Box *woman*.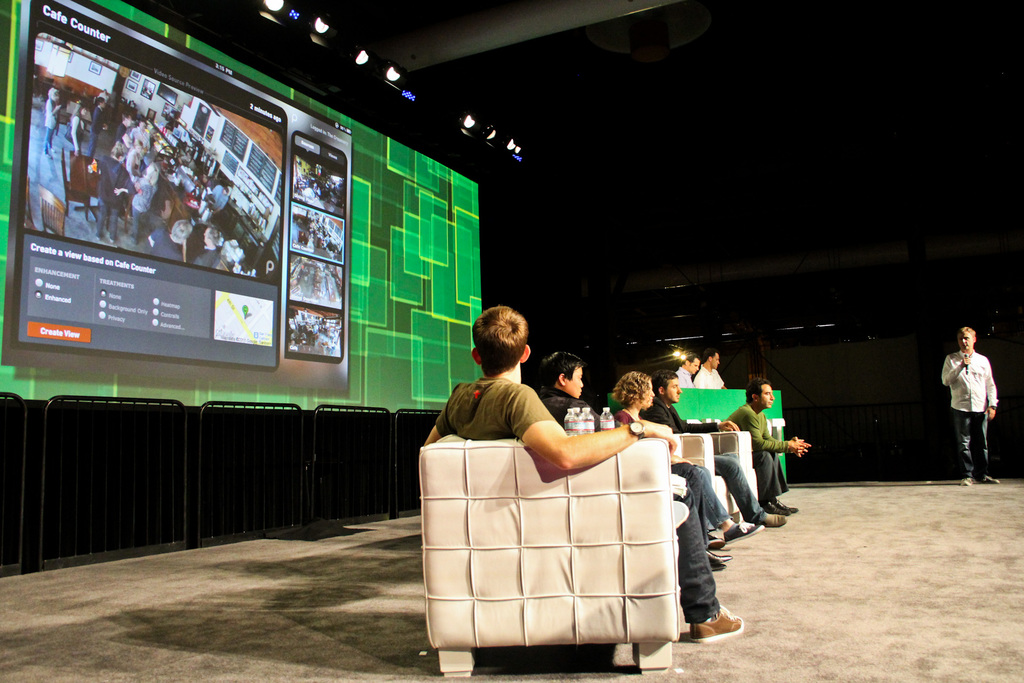
detection(71, 101, 86, 155).
